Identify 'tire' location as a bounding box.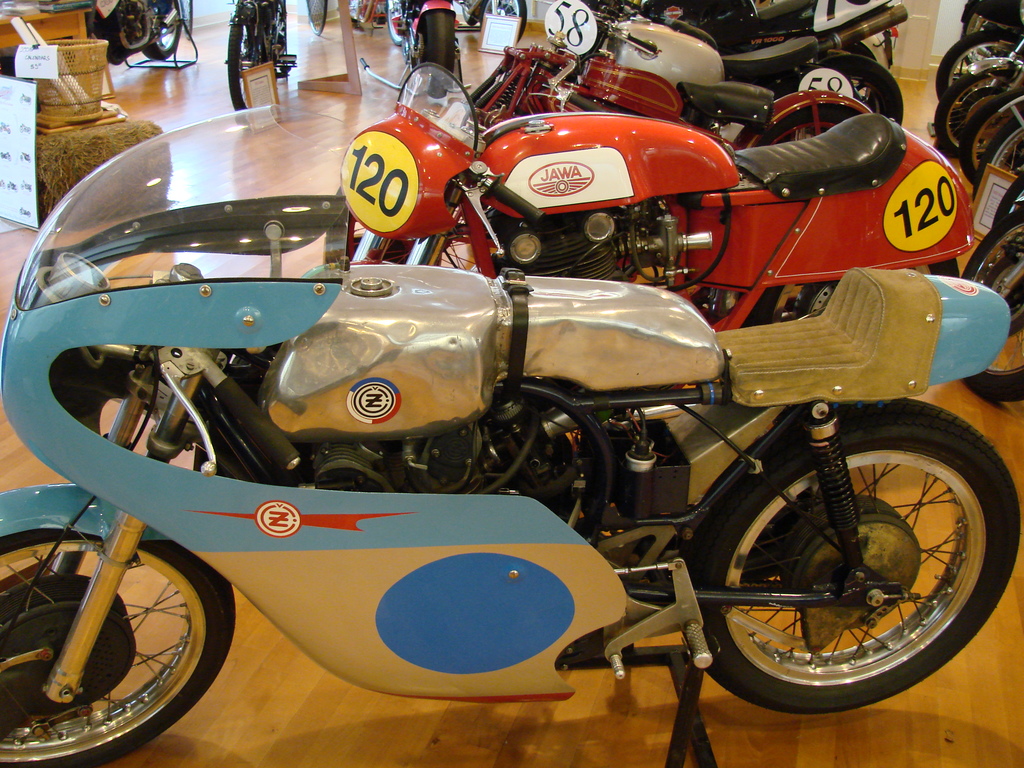
rect(795, 256, 959, 316).
